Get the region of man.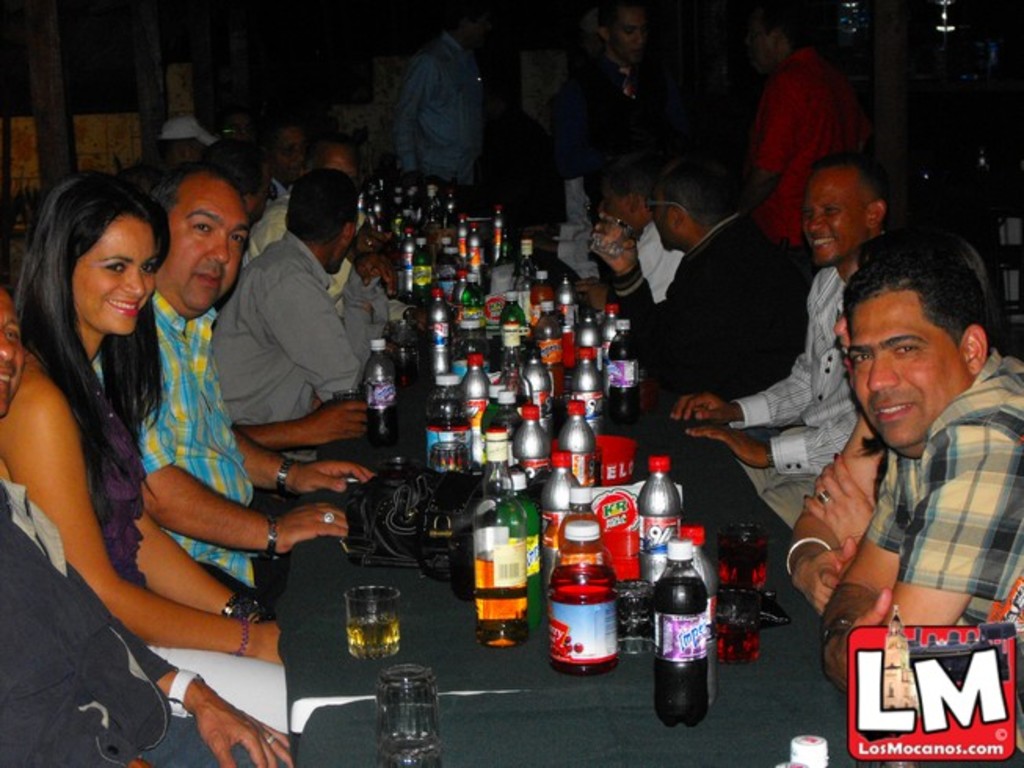
box(0, 282, 298, 766).
